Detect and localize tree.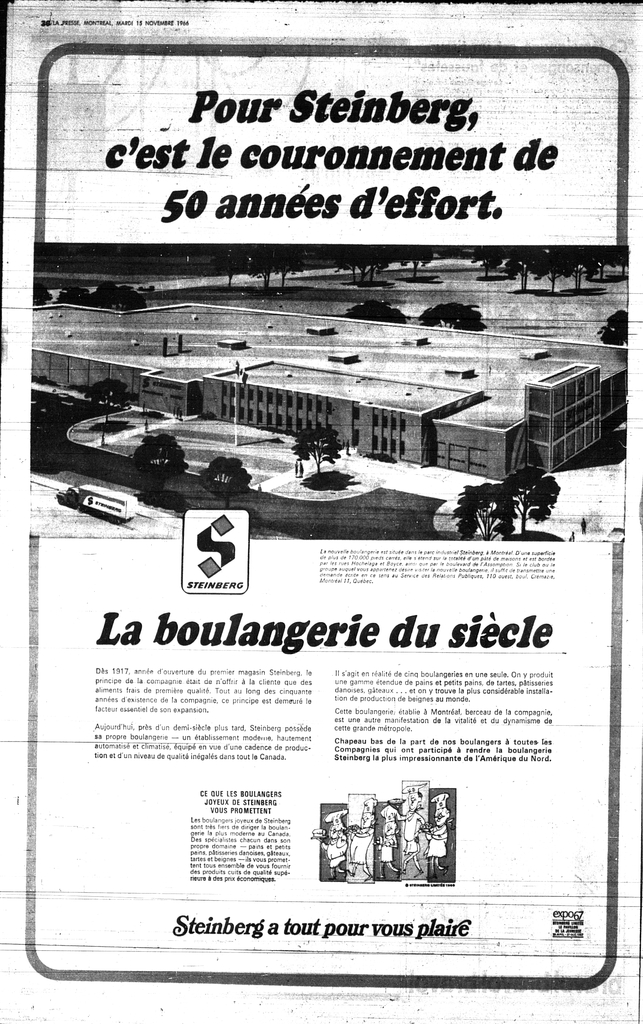
Localized at (x1=503, y1=465, x2=563, y2=535).
